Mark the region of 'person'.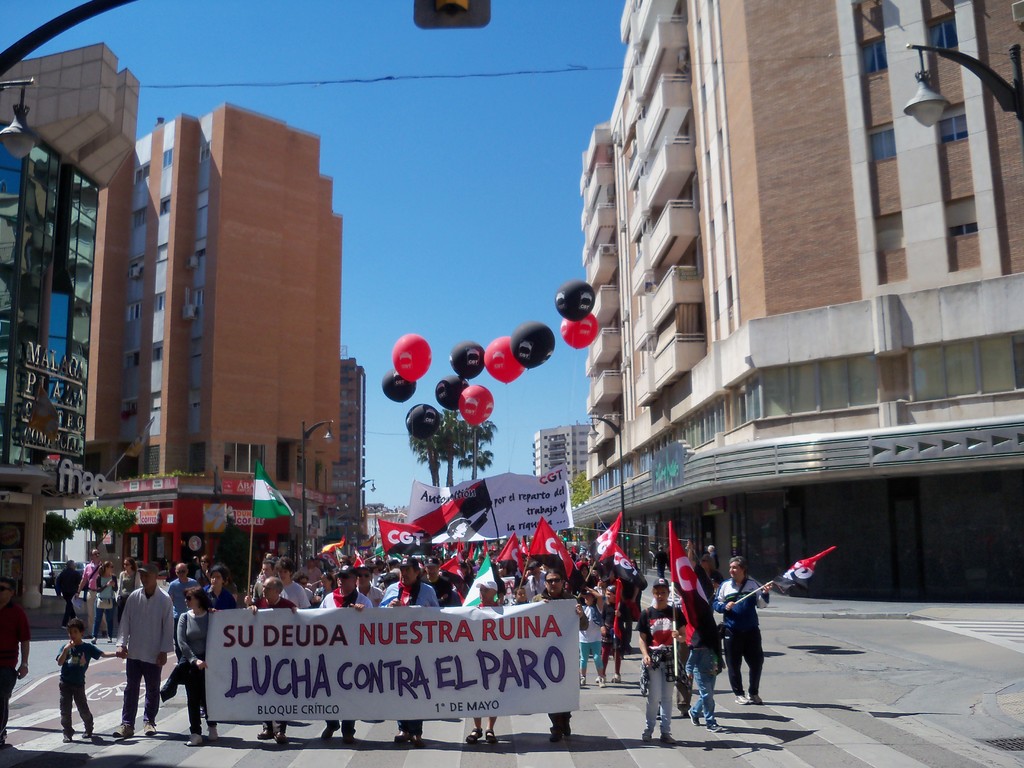
Region: (x1=357, y1=566, x2=385, y2=607).
